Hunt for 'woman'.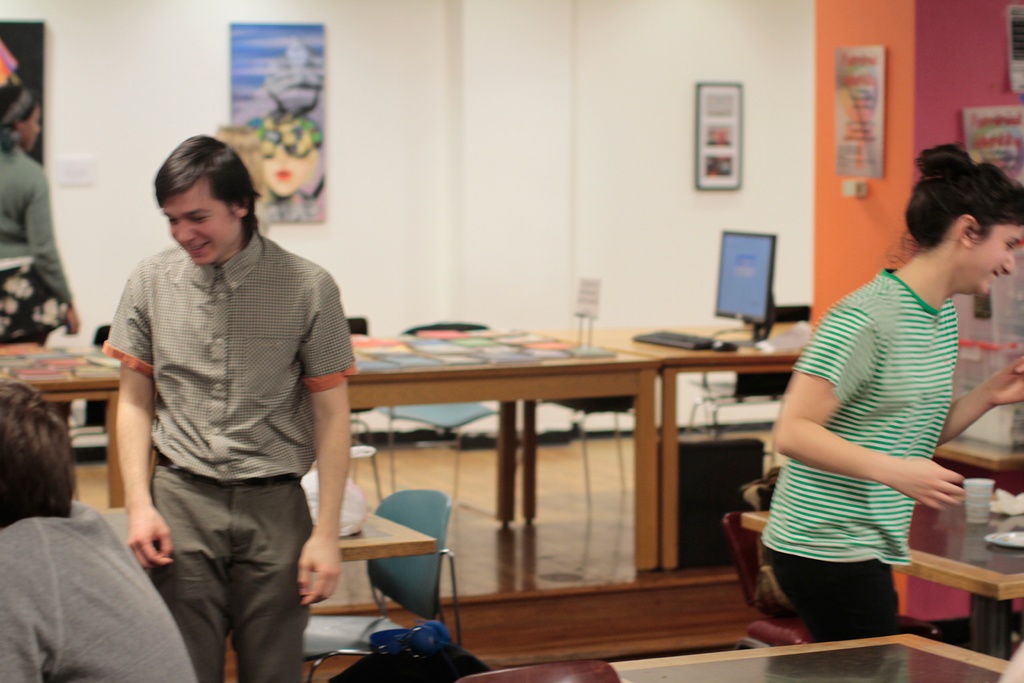
Hunted down at 757/165/1014/650.
